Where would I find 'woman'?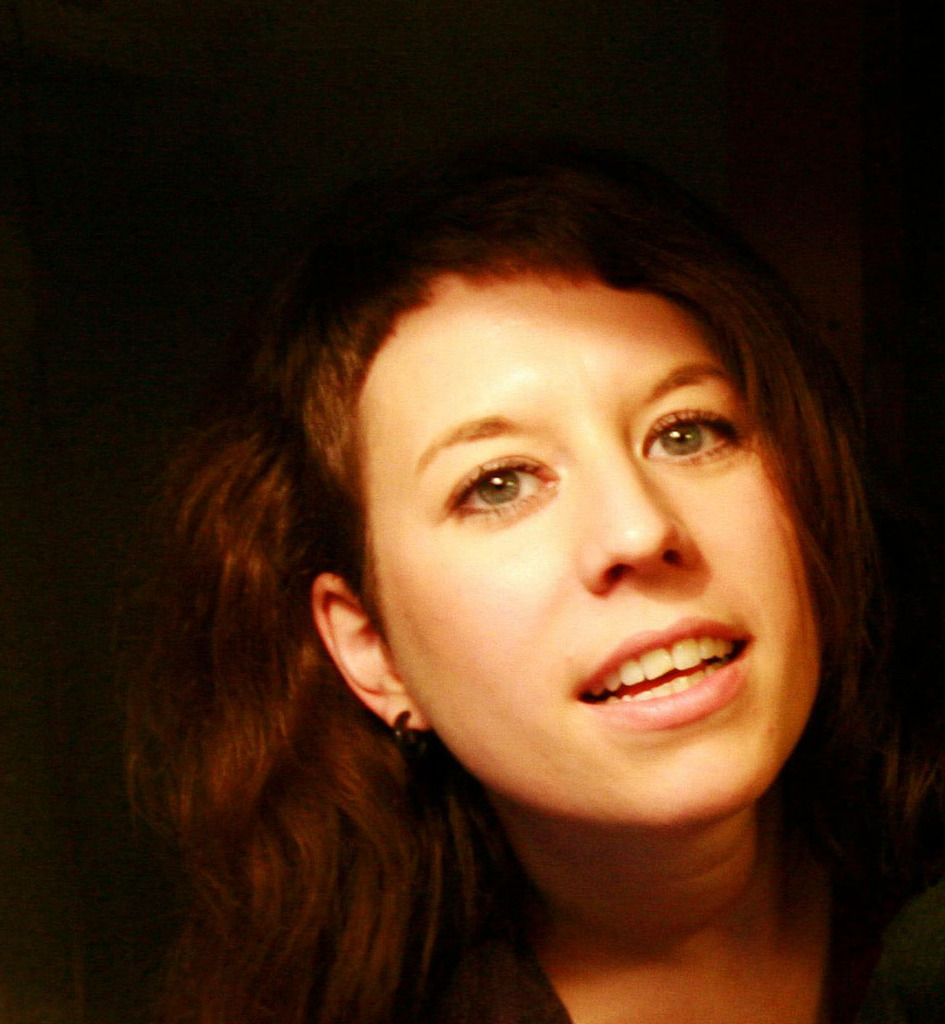
At 69 108 944 1023.
